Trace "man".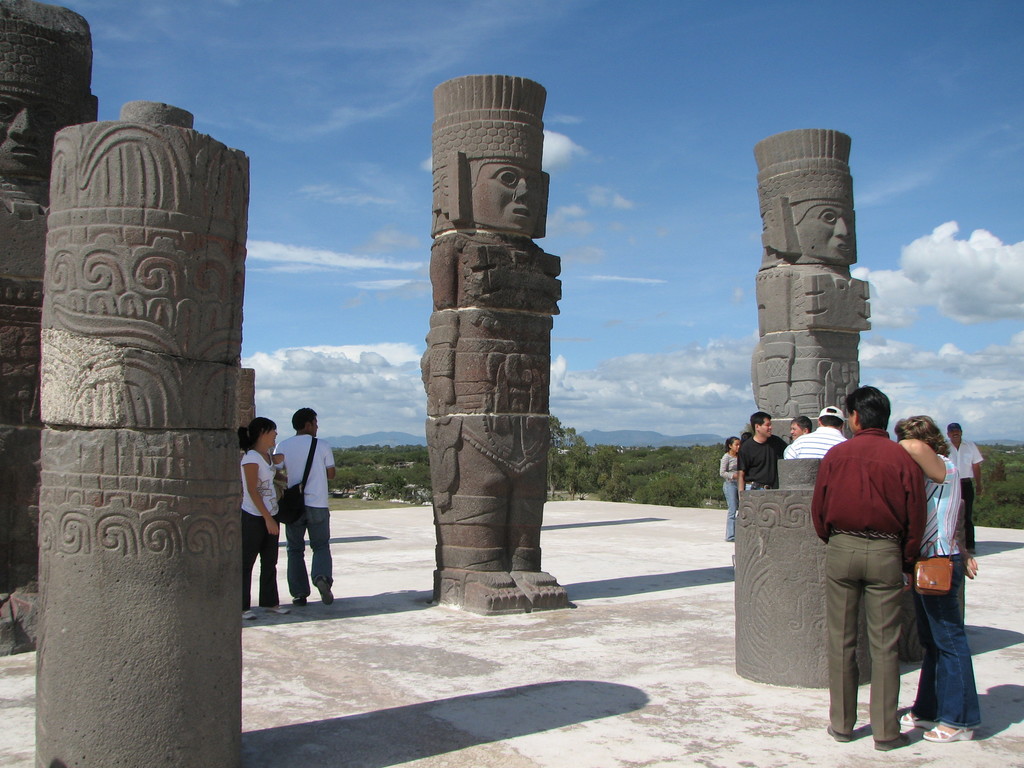
Traced to <box>785,410,843,461</box>.
